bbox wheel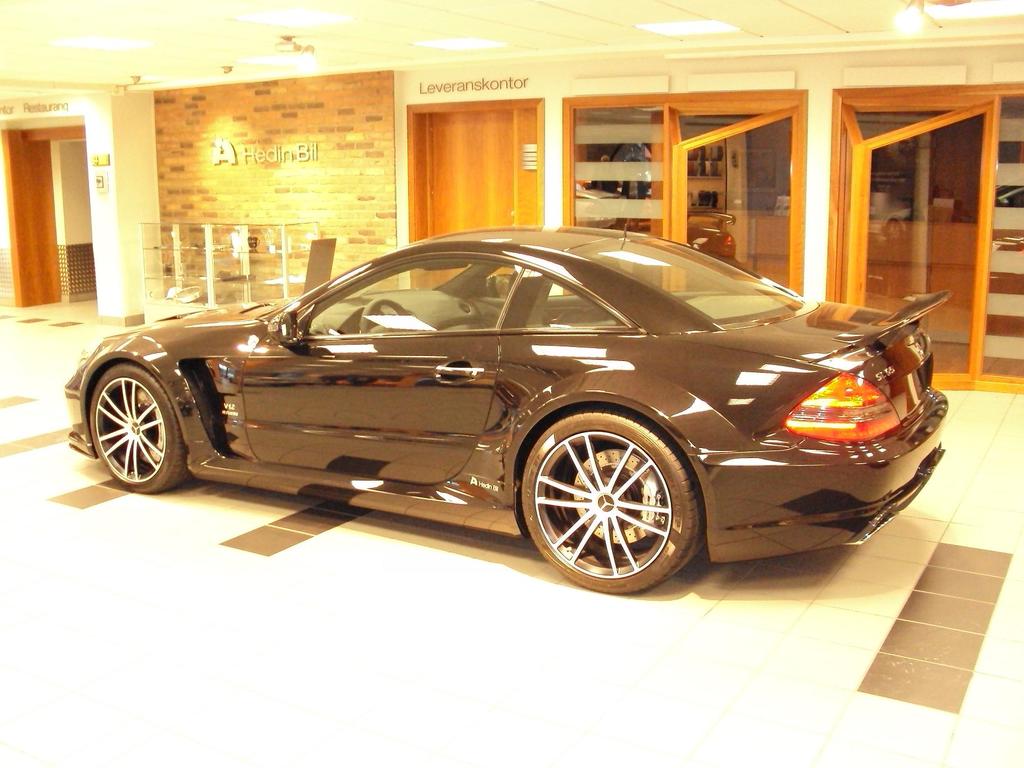
rect(518, 408, 695, 583)
